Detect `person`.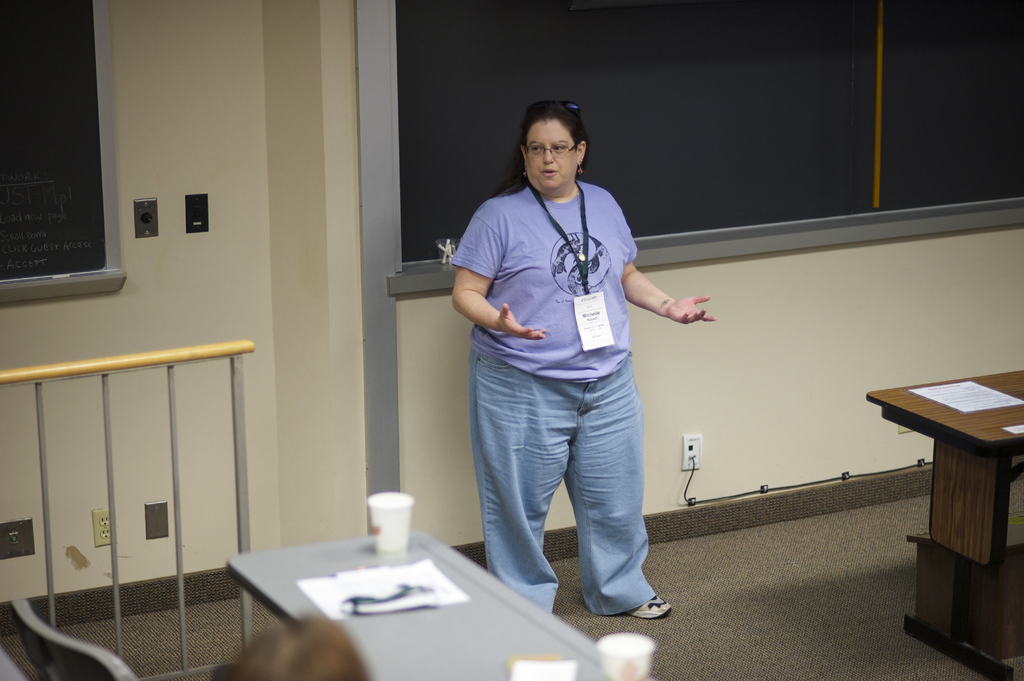
Detected at [x1=452, y1=95, x2=694, y2=634].
